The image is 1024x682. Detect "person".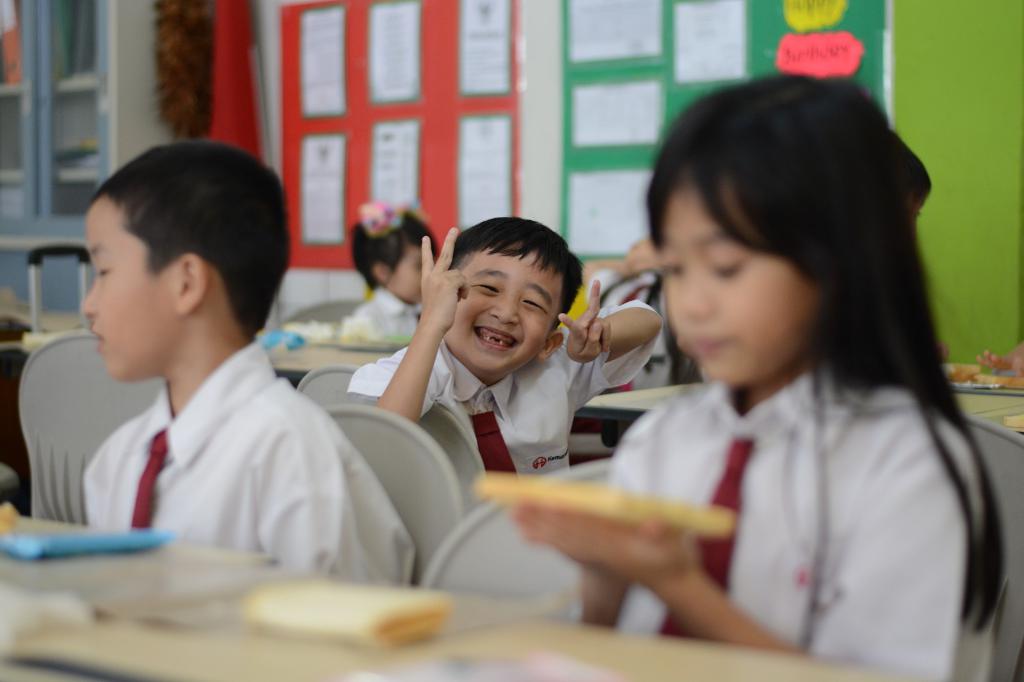
Detection: {"x1": 503, "y1": 75, "x2": 982, "y2": 681}.
